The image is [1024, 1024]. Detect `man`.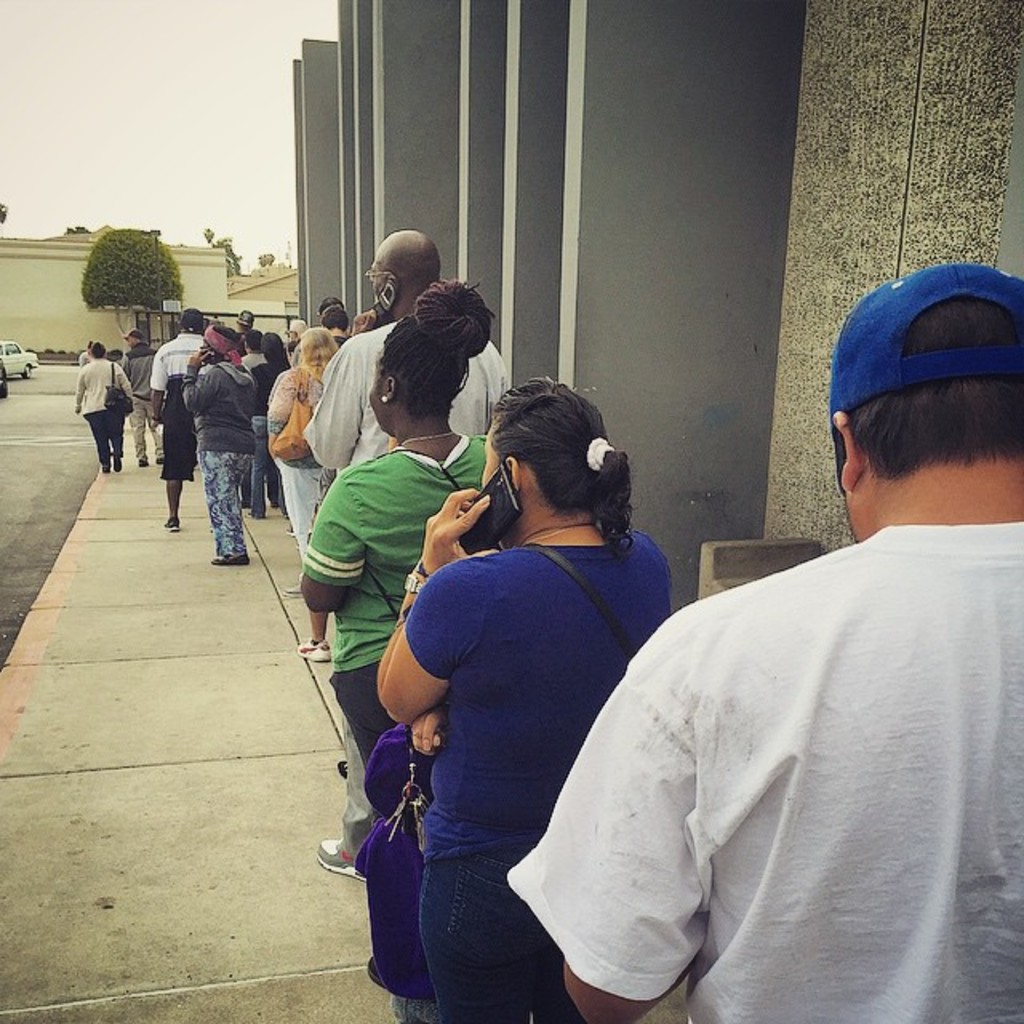
Detection: <bbox>240, 330, 264, 370</bbox>.
